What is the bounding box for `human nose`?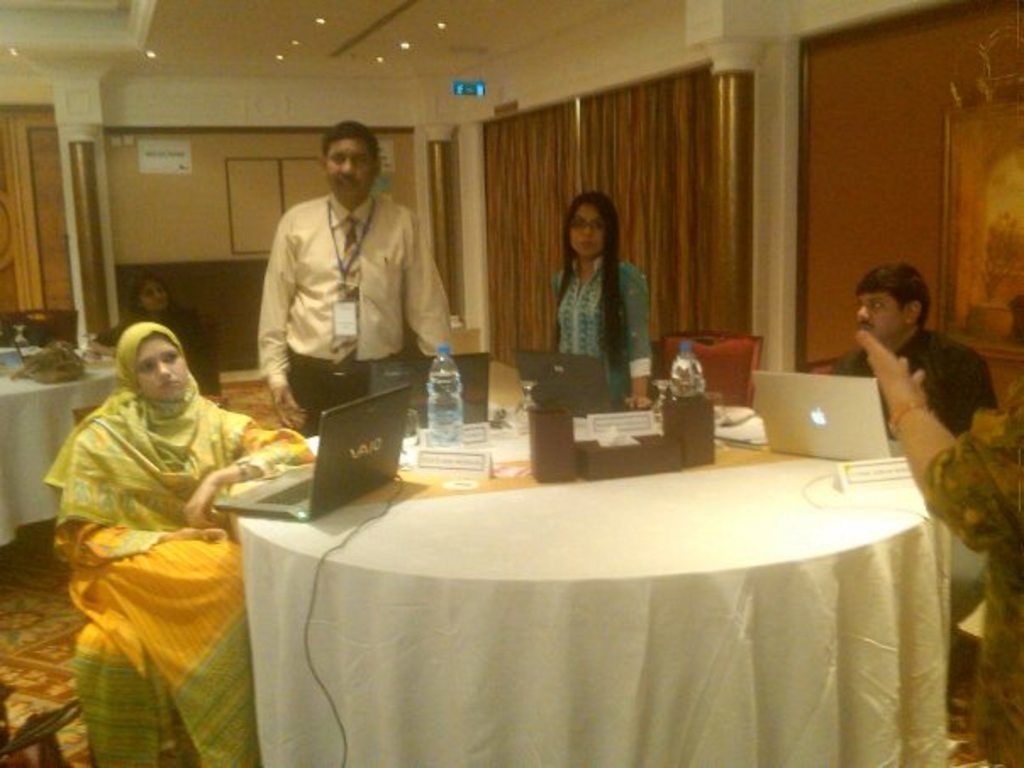
154/359/171/378.
